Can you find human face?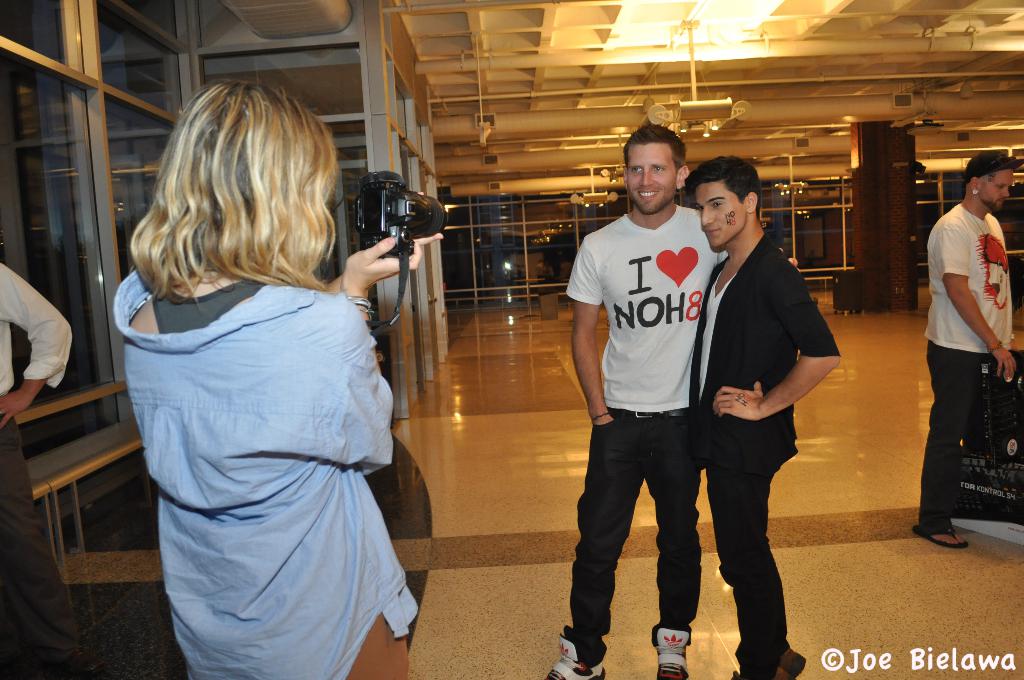
Yes, bounding box: <region>698, 185, 745, 248</region>.
